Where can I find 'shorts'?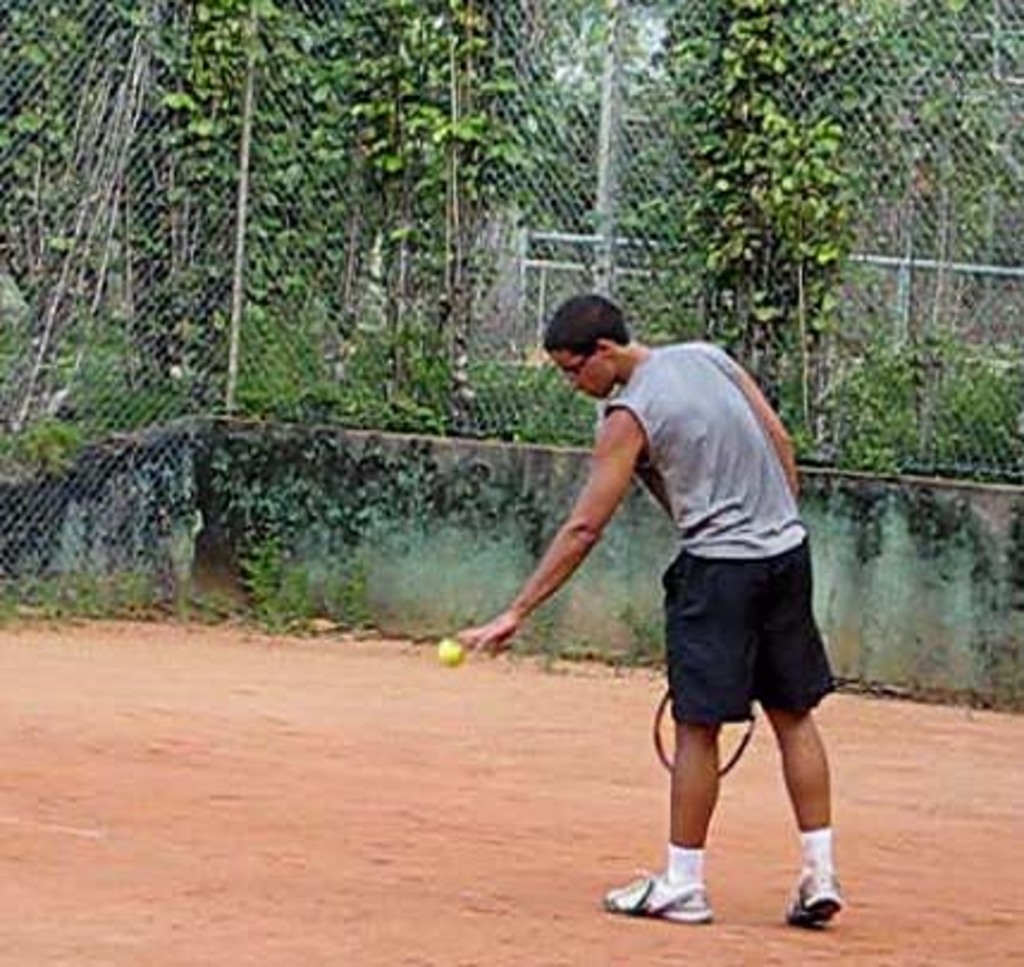
You can find it at (630, 559, 855, 769).
